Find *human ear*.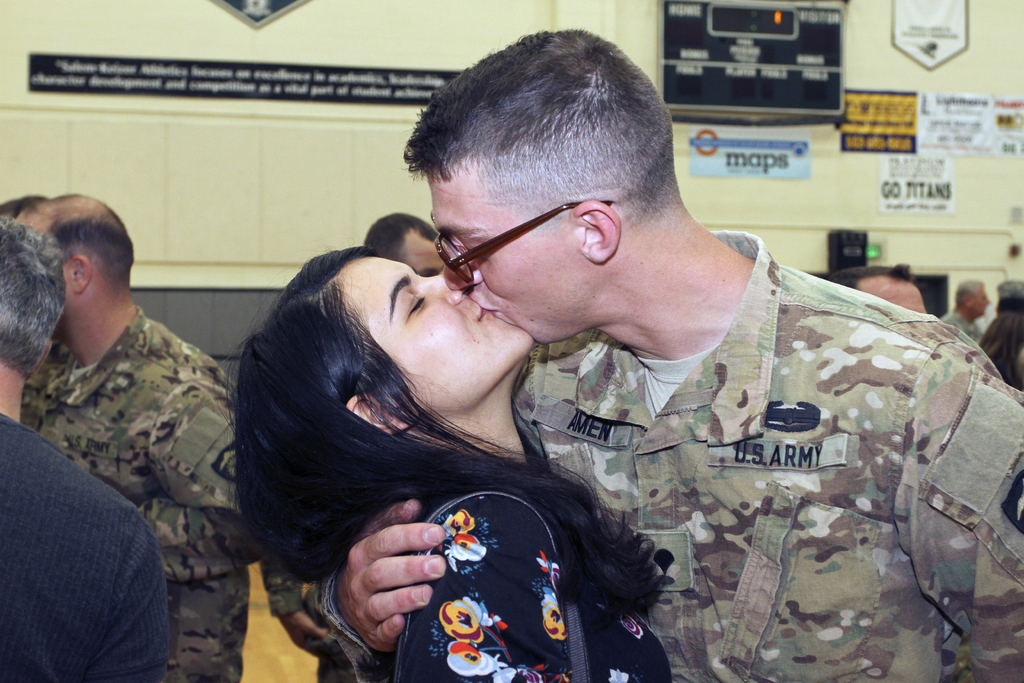
68:255:93:294.
